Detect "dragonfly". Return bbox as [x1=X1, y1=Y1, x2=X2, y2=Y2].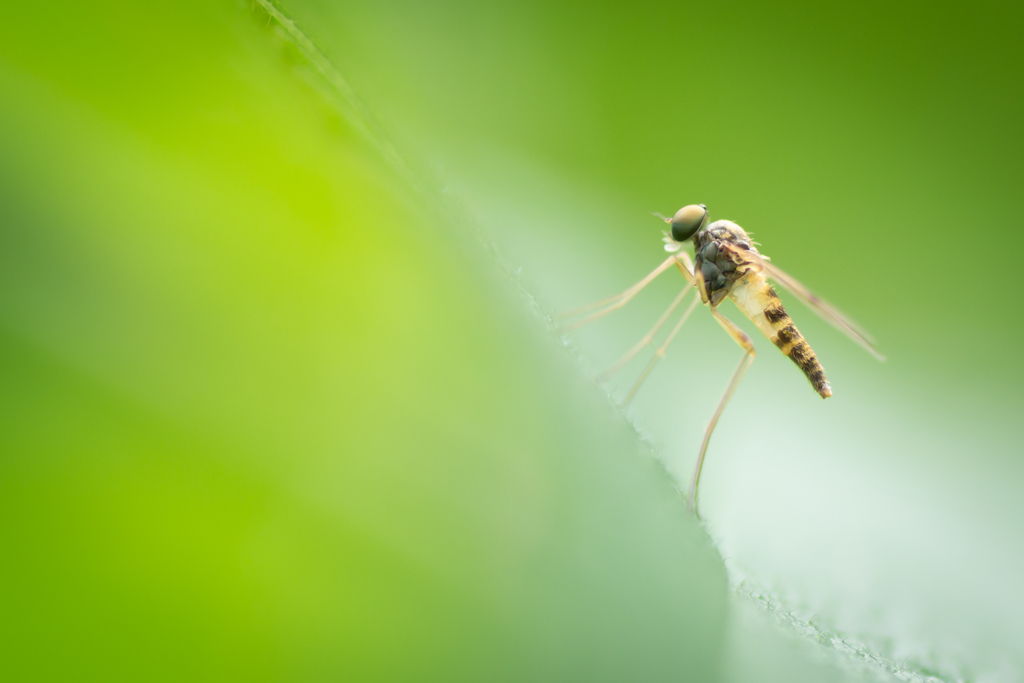
[x1=548, y1=202, x2=890, y2=525].
